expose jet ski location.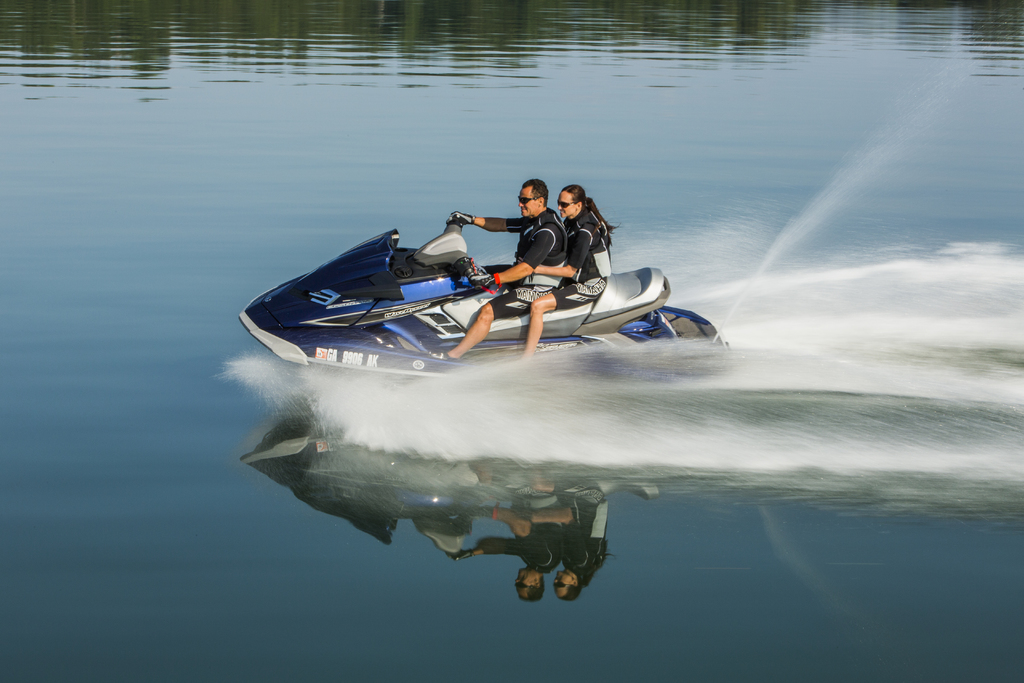
Exposed at (left=236, top=224, right=731, bottom=383).
